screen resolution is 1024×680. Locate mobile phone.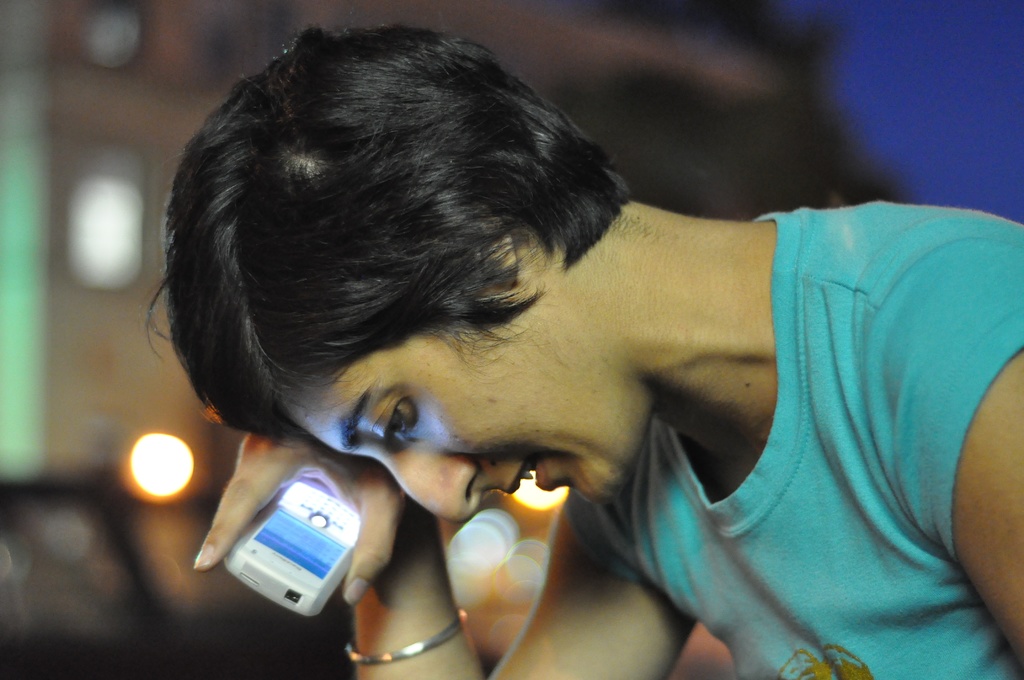
Rect(224, 458, 364, 620).
